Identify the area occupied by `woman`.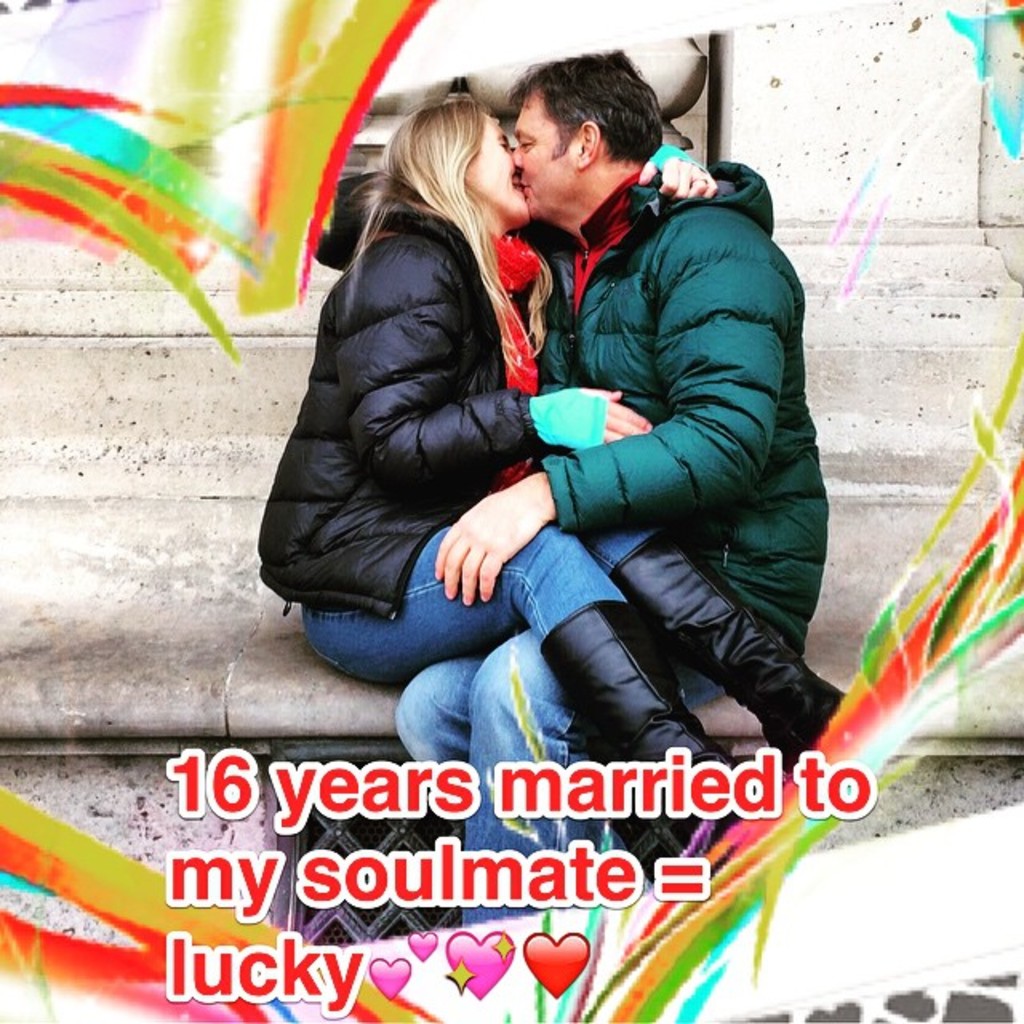
Area: pyautogui.locateOnScreen(282, 30, 630, 805).
